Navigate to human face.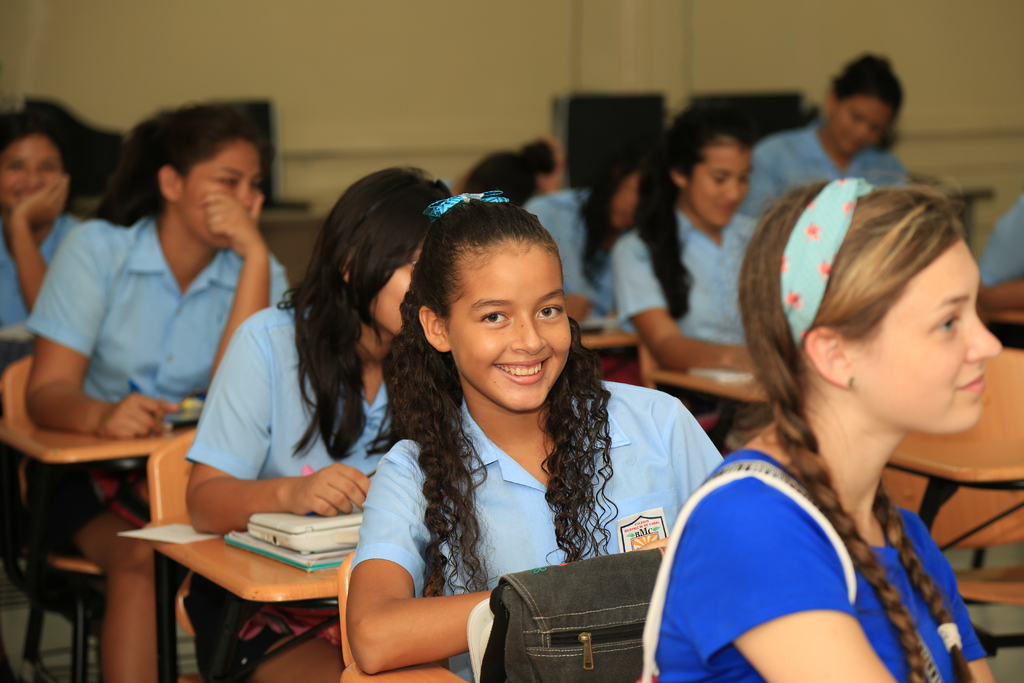
Navigation target: [1, 133, 64, 213].
